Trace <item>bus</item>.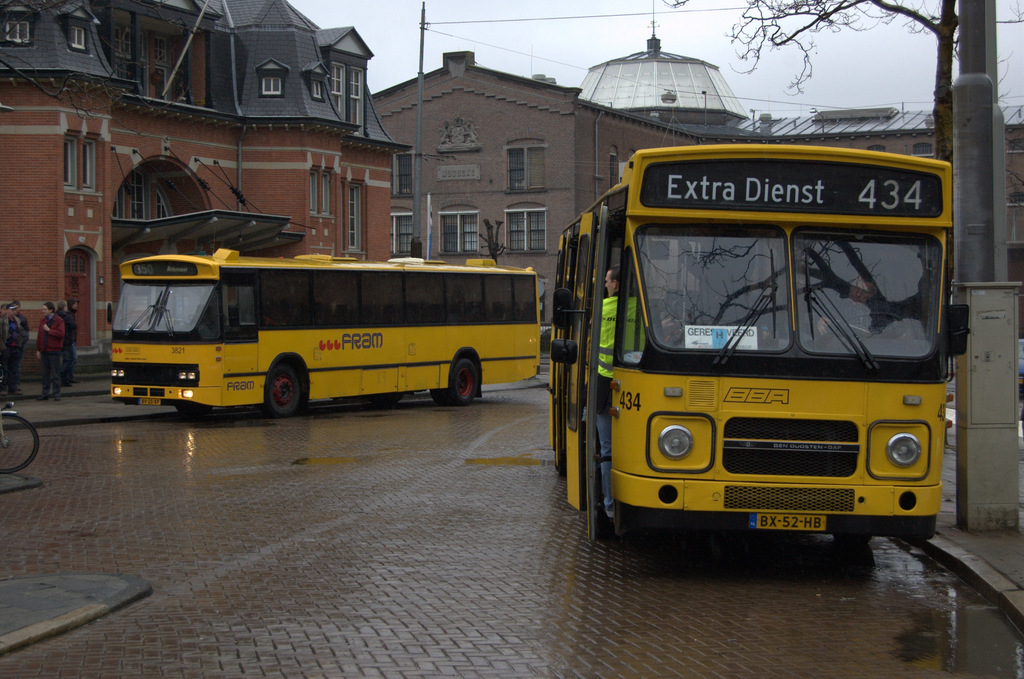
Traced to {"left": 109, "top": 248, "right": 543, "bottom": 414}.
